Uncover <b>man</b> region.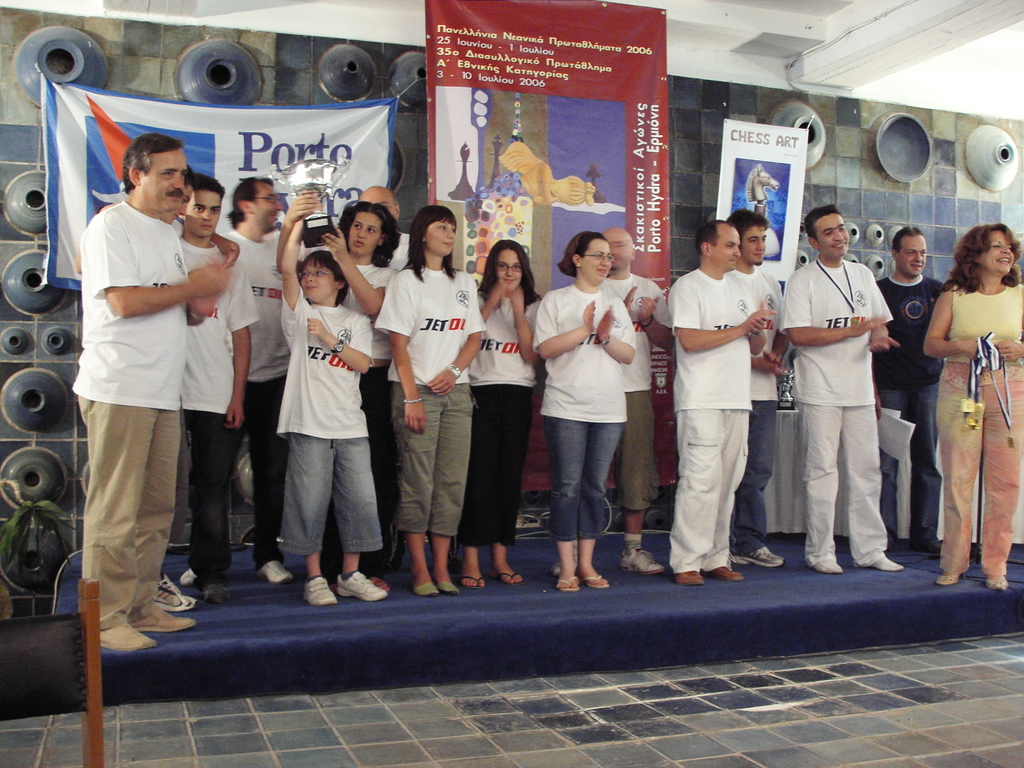
Uncovered: <region>723, 211, 785, 568</region>.
